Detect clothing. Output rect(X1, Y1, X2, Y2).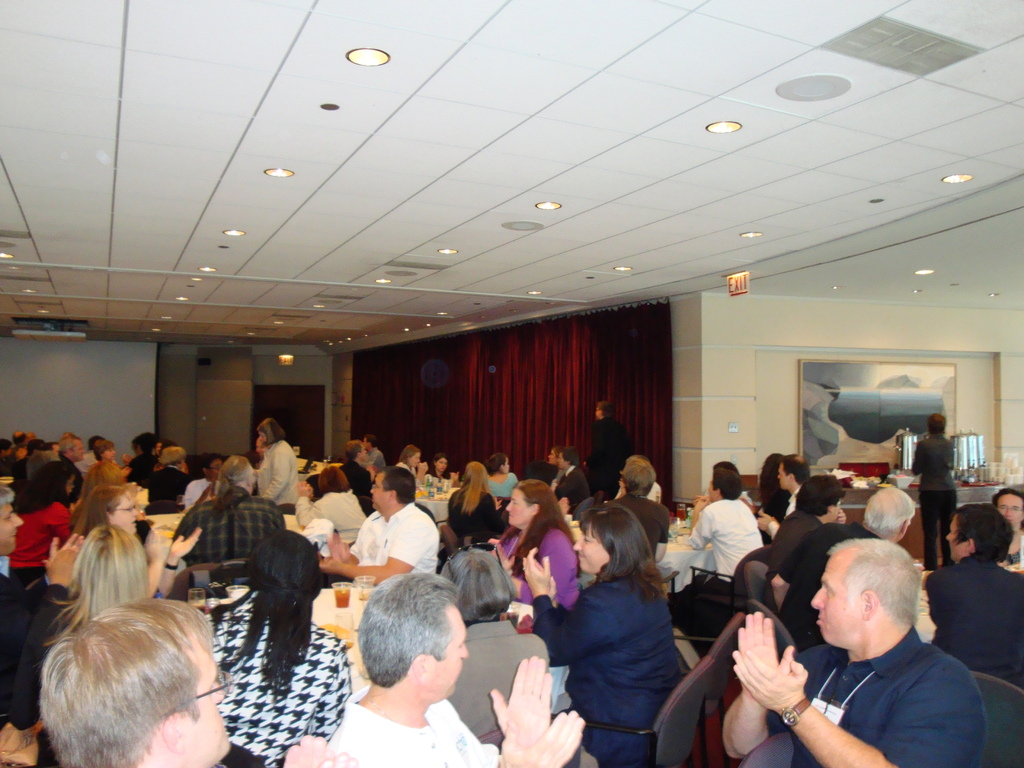
rect(33, 457, 99, 503).
